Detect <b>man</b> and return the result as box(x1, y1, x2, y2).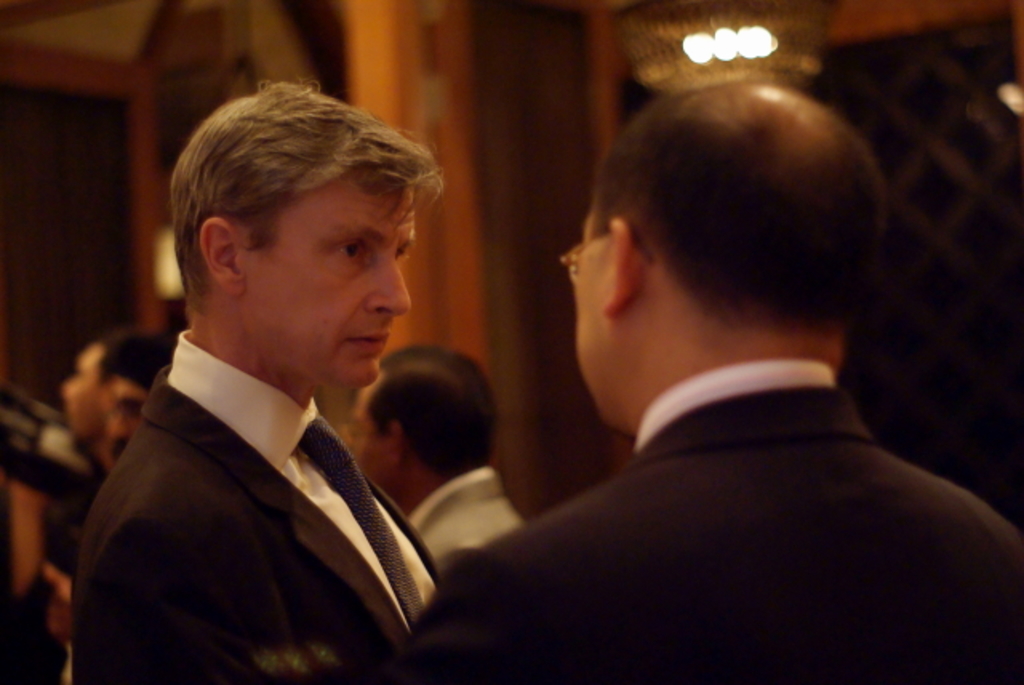
box(48, 326, 142, 443).
